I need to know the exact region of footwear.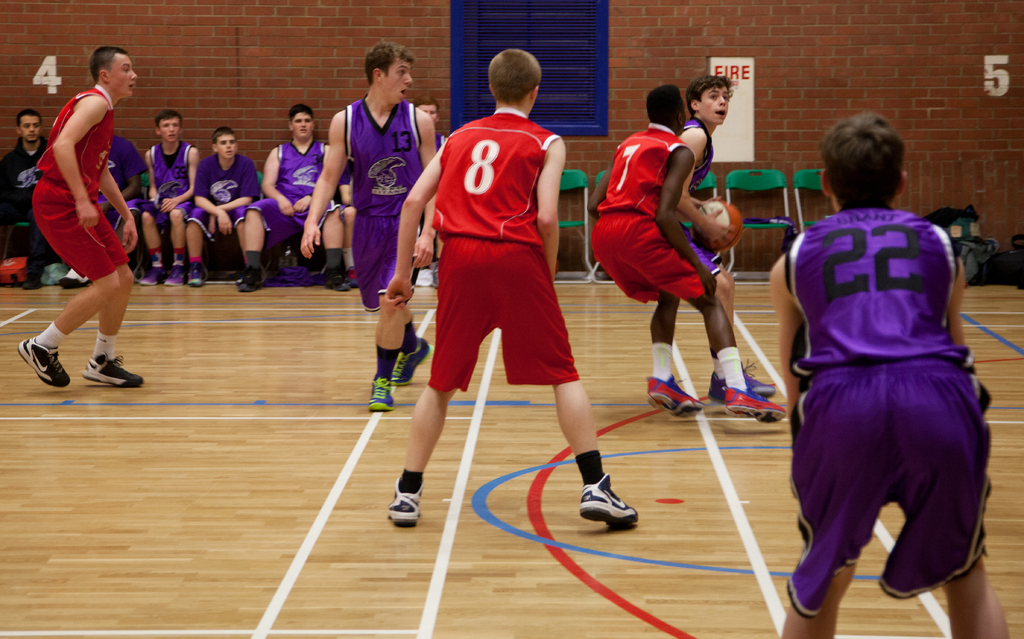
Region: select_region(365, 375, 392, 414).
